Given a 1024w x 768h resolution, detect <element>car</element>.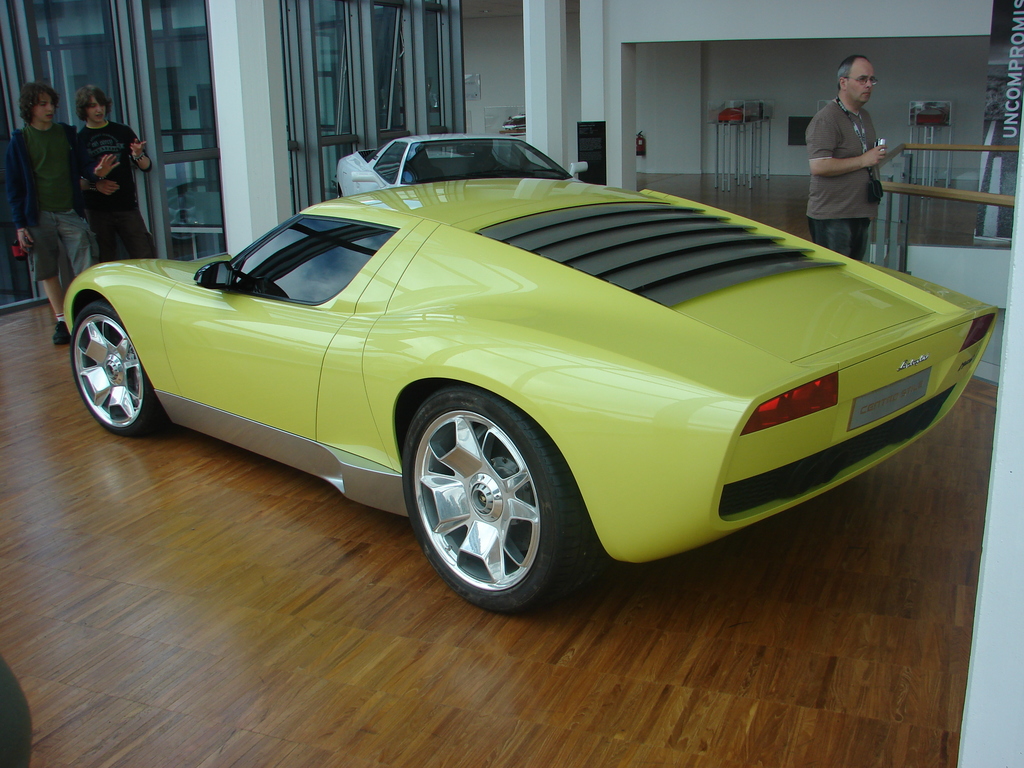
52, 140, 1021, 610.
